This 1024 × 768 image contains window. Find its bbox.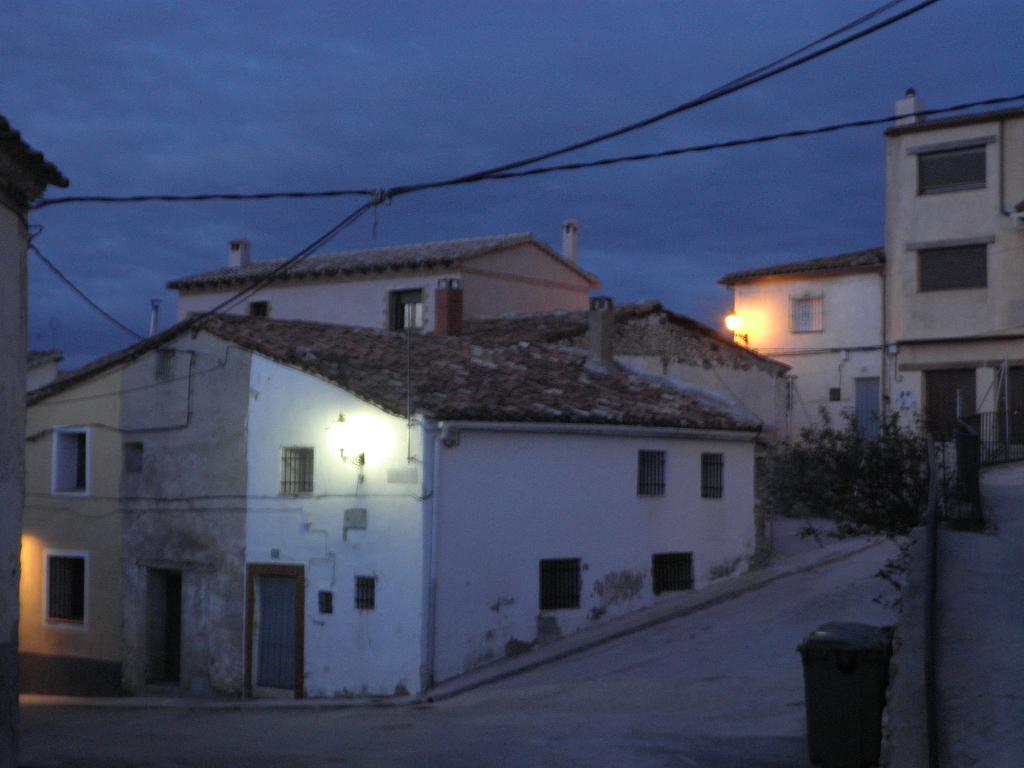
box(51, 558, 84, 632).
